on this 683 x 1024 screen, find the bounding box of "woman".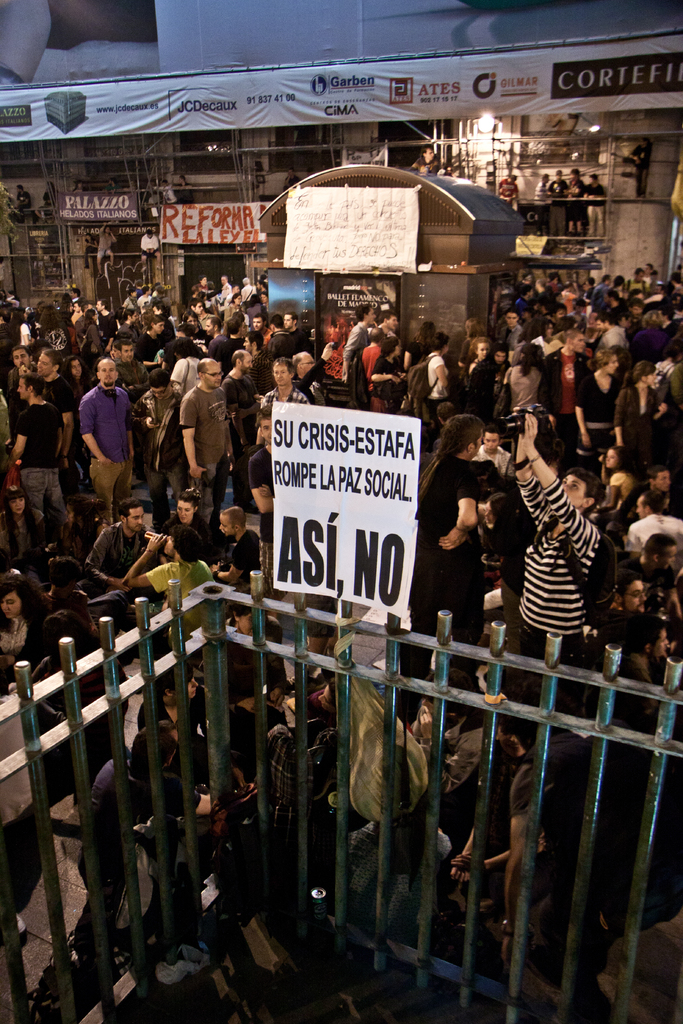
Bounding box: l=542, t=332, r=588, b=449.
